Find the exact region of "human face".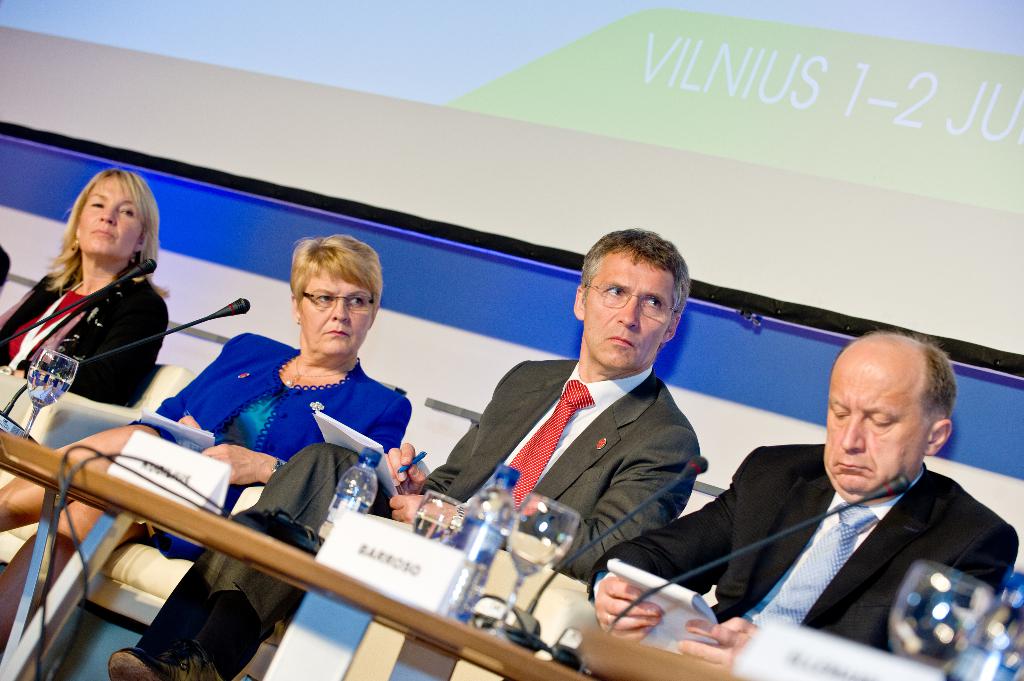
Exact region: [x1=80, y1=172, x2=141, y2=259].
